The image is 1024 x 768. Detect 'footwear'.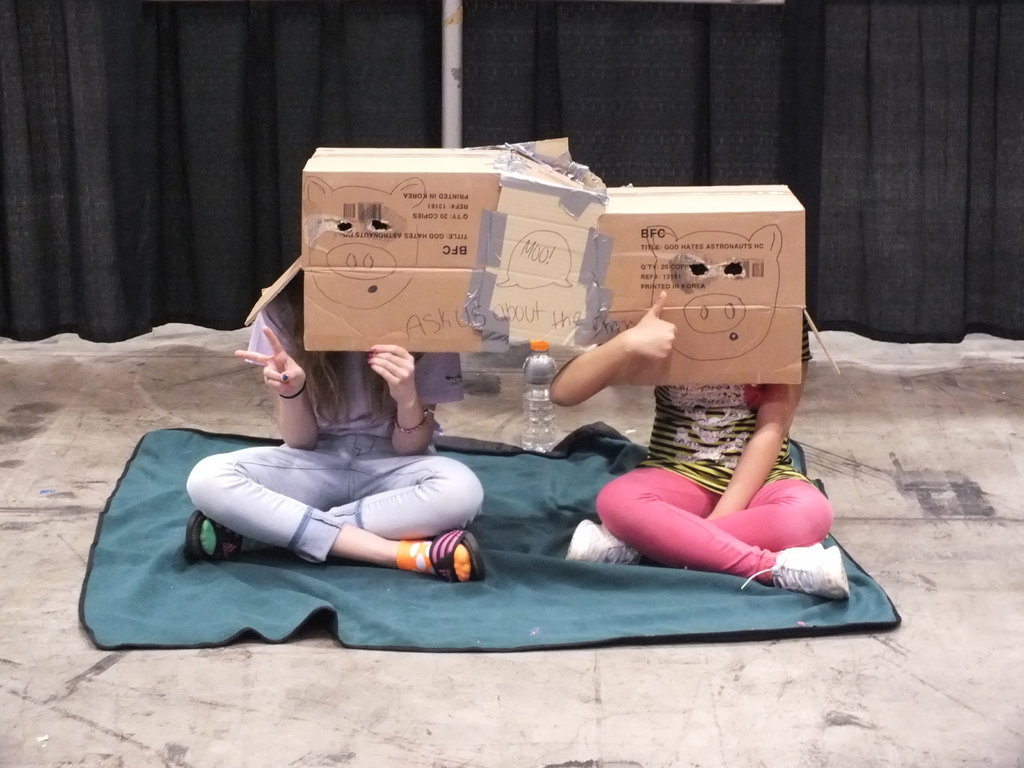
Detection: x1=182, y1=509, x2=244, y2=563.
